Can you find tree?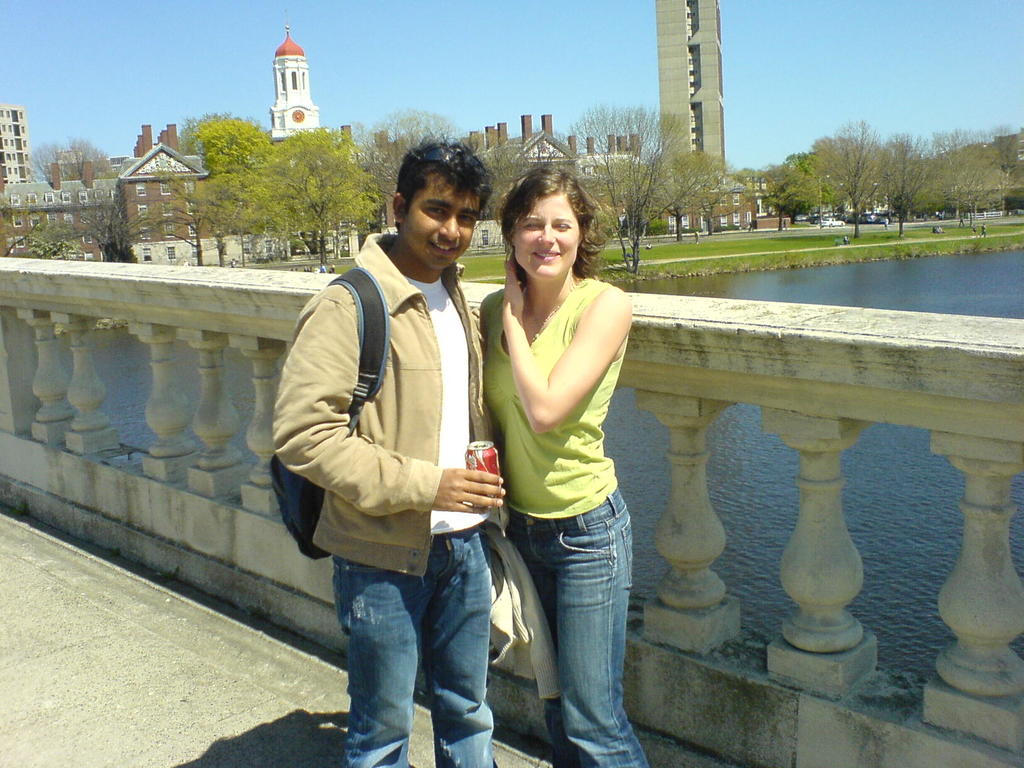
Yes, bounding box: 701 166 746 236.
